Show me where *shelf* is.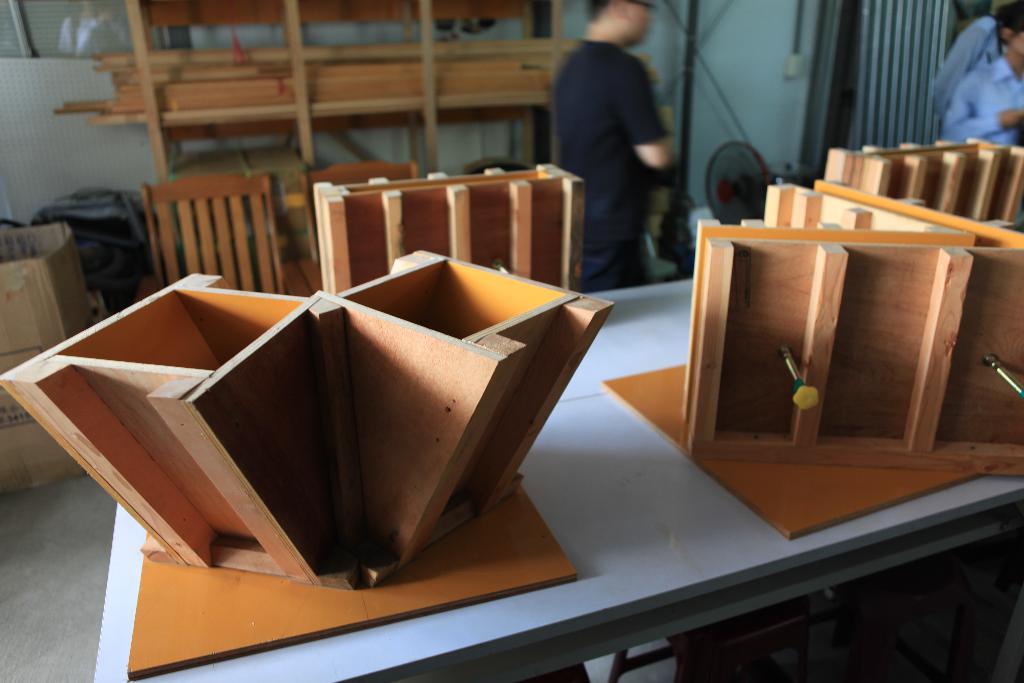
*shelf* is at 89, 0, 569, 169.
